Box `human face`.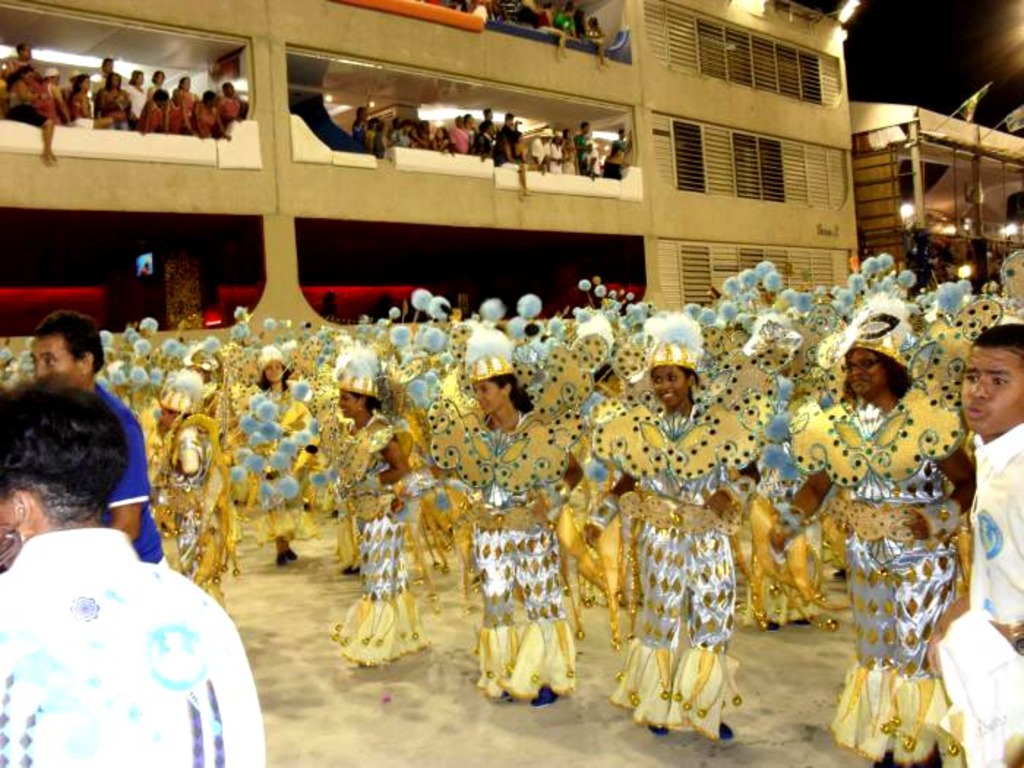
[652,363,689,405].
